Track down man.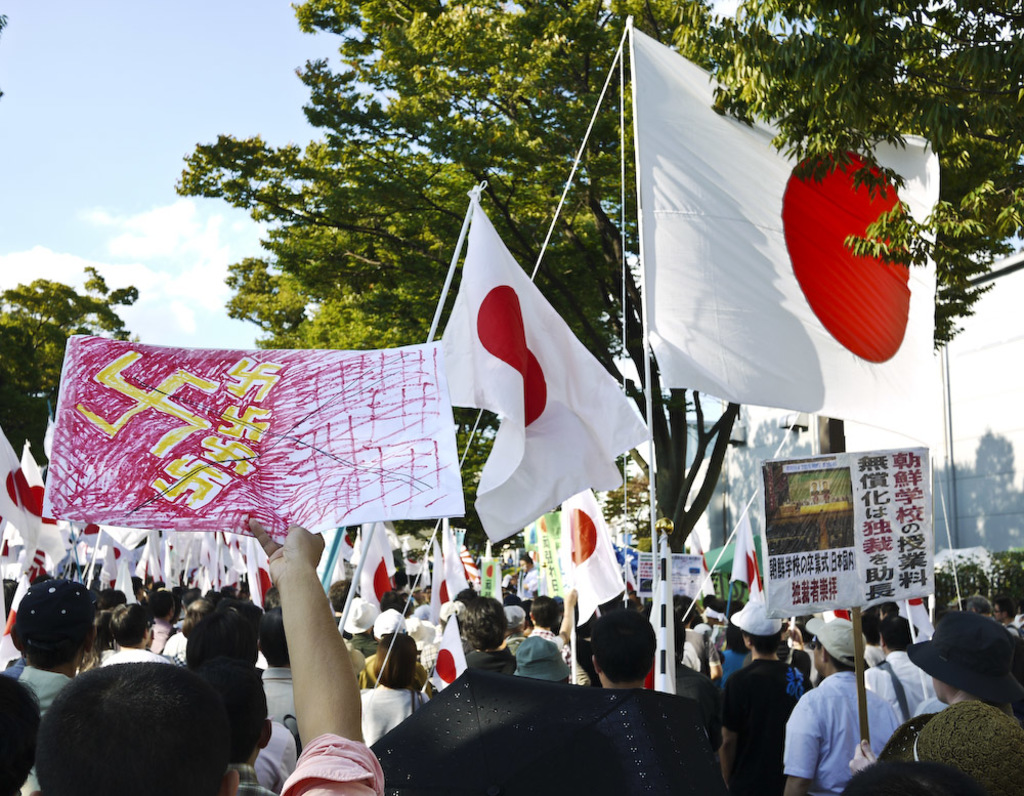
Tracked to Rect(528, 590, 583, 655).
